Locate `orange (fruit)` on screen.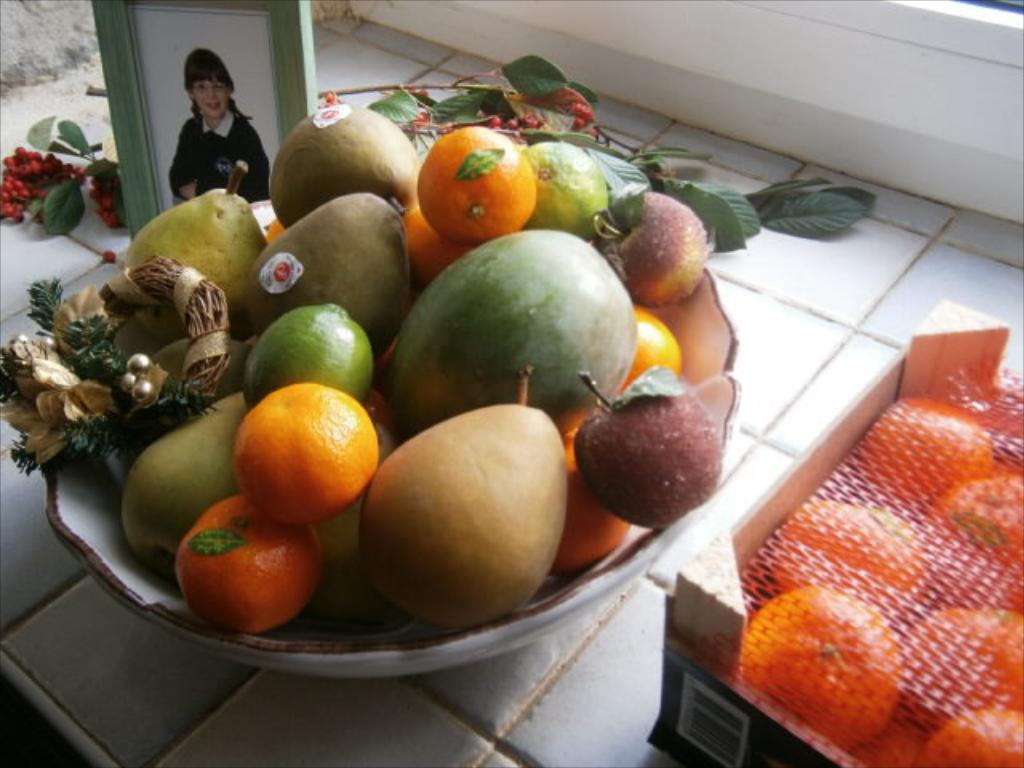
On screen at x1=866, y1=387, x2=978, y2=502.
